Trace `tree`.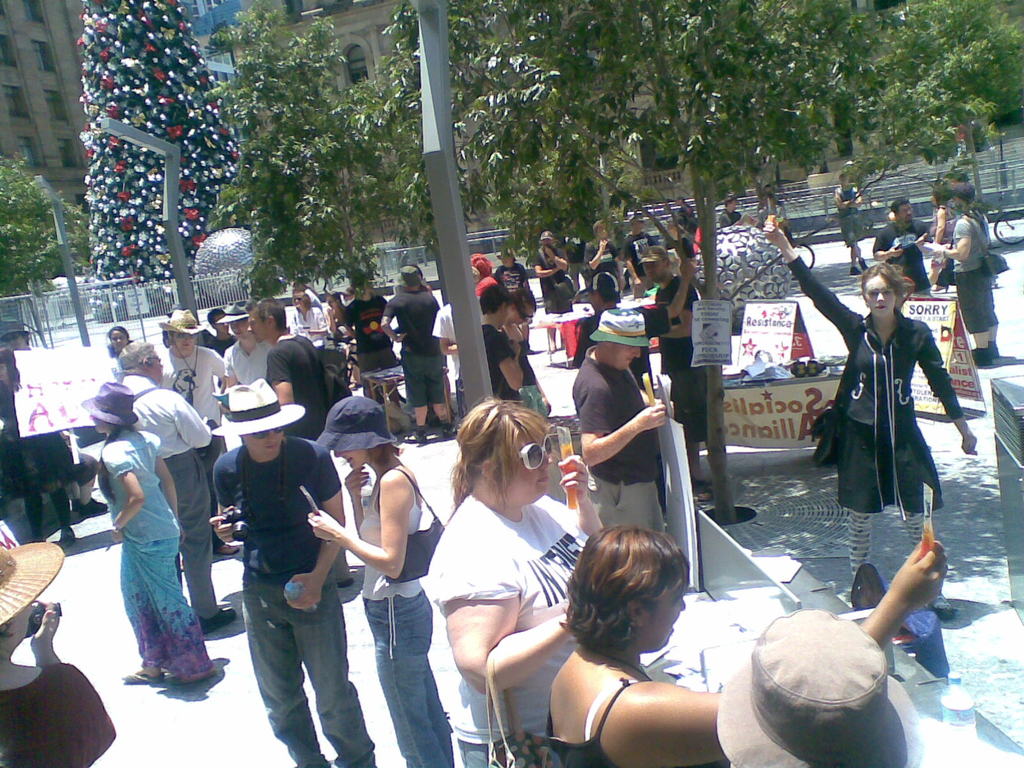
Traced to x1=0, y1=141, x2=101, y2=292.
